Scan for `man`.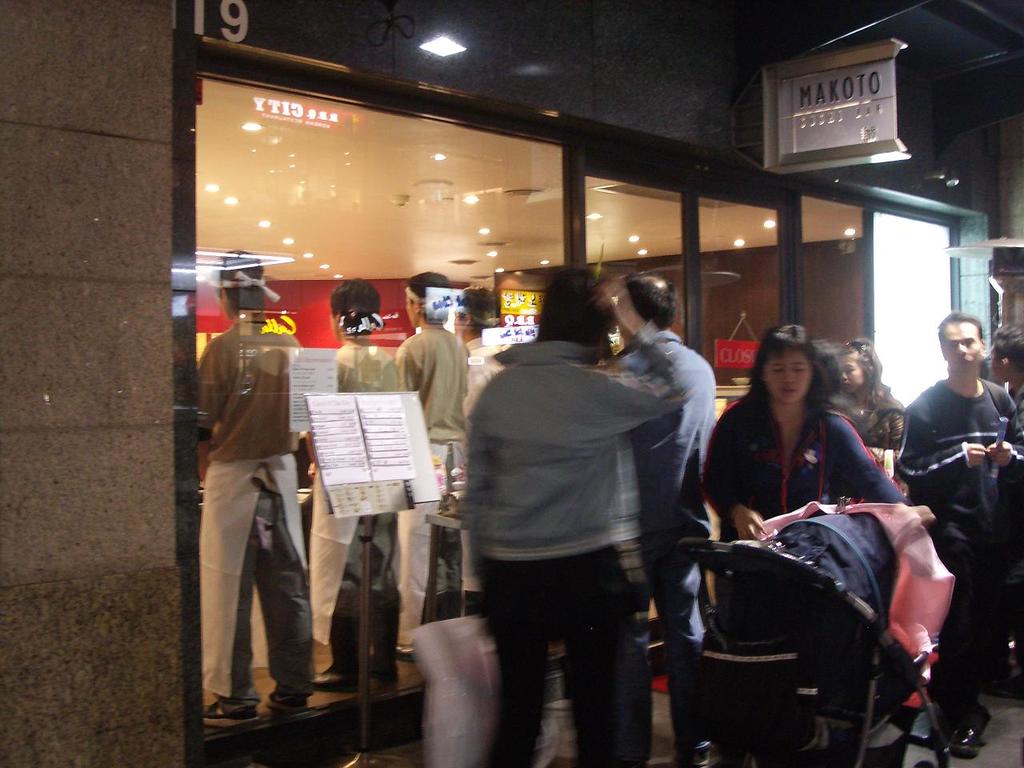
Scan result: 191:238:325:719.
